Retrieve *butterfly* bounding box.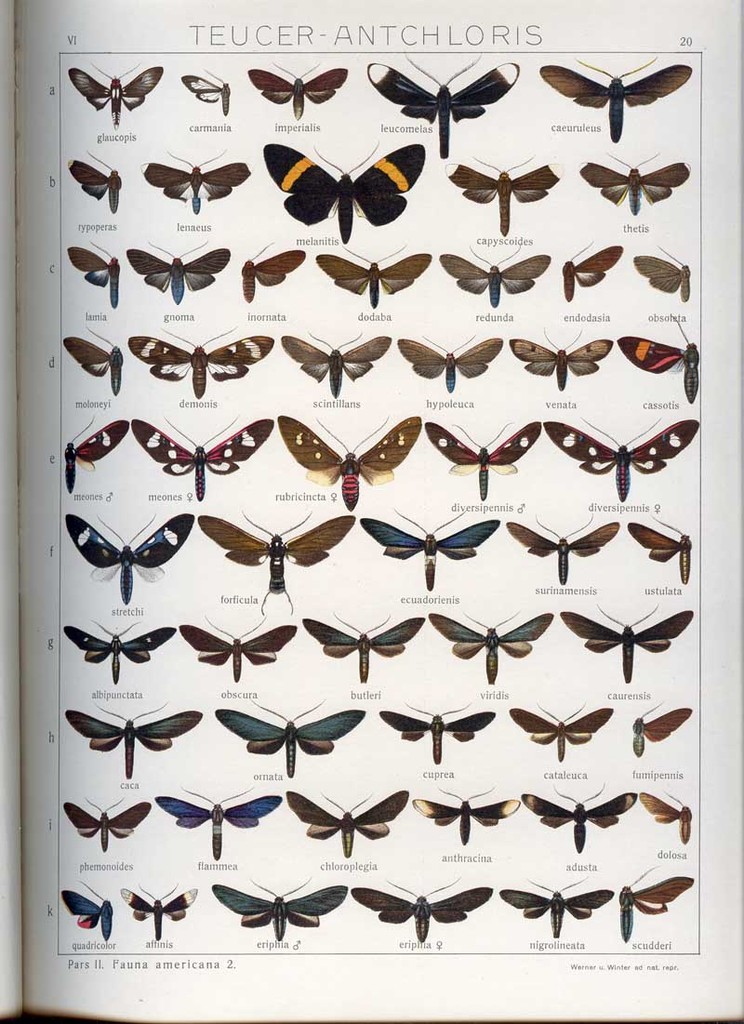
Bounding box: (64,696,199,782).
